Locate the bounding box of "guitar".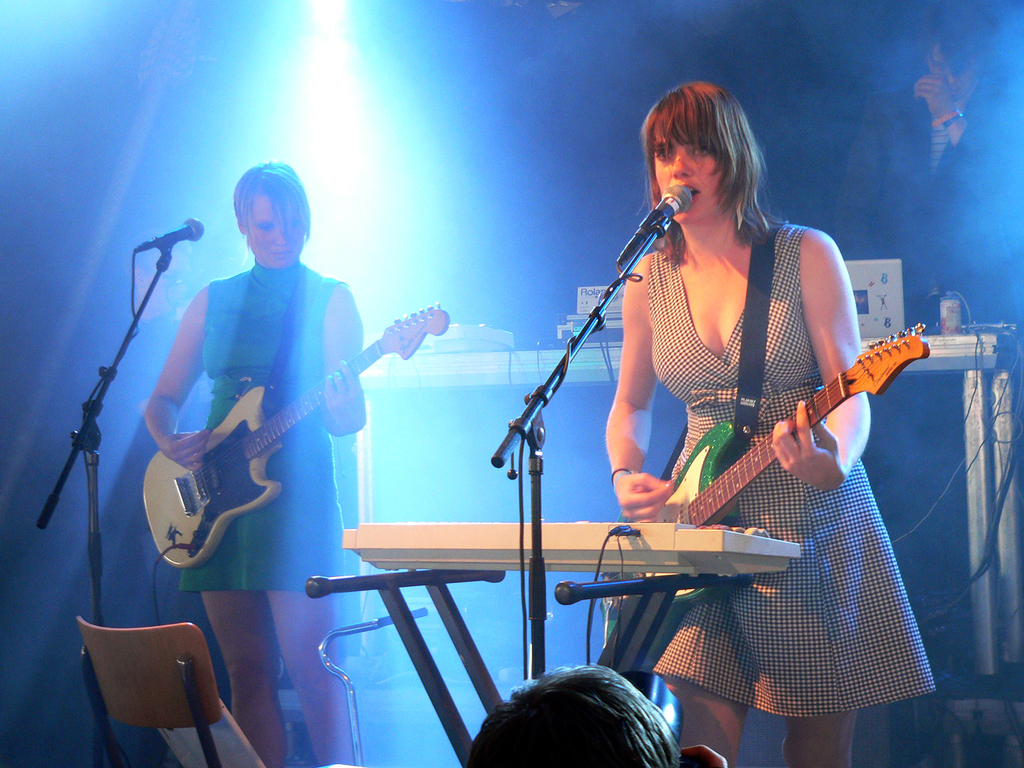
Bounding box: bbox=(113, 323, 428, 567).
